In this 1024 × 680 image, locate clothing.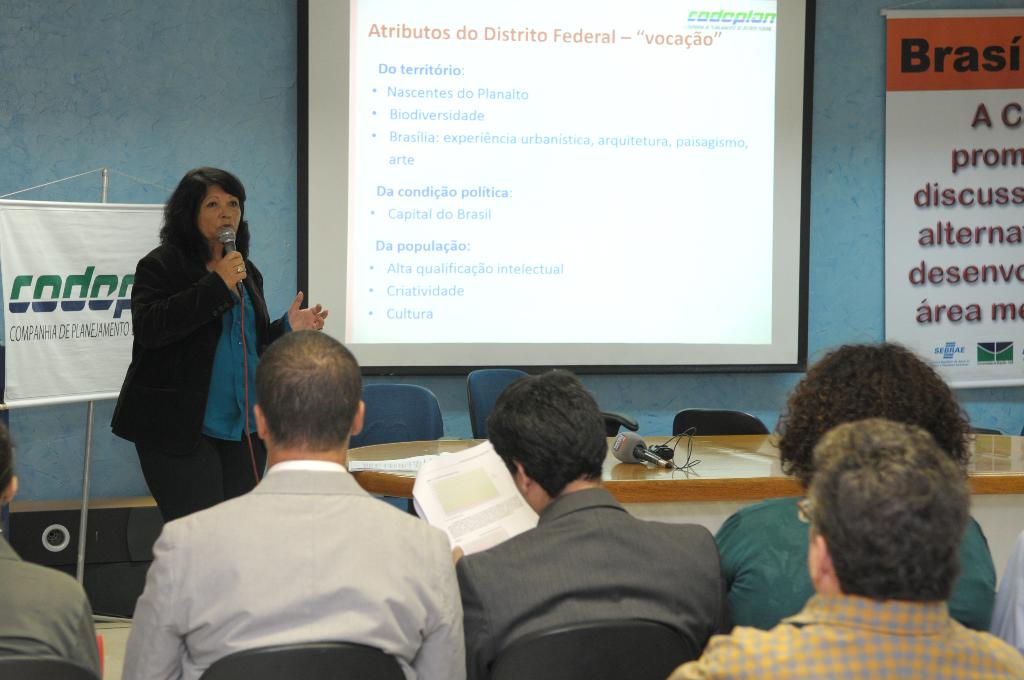
Bounding box: 714 492 1000 629.
